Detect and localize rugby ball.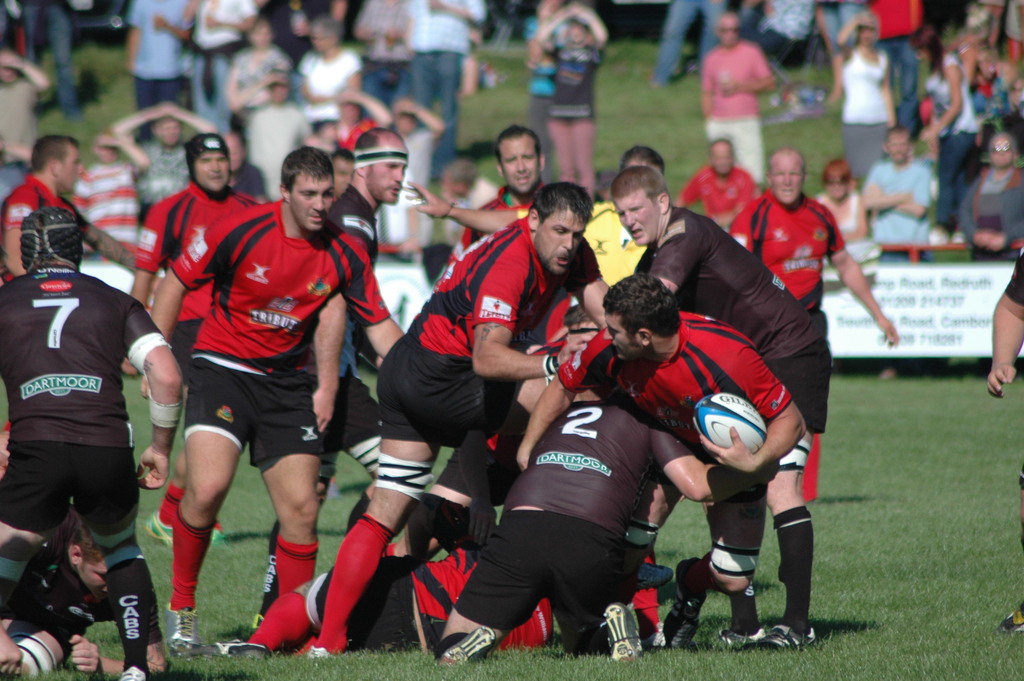
Localized at rect(692, 391, 767, 455).
